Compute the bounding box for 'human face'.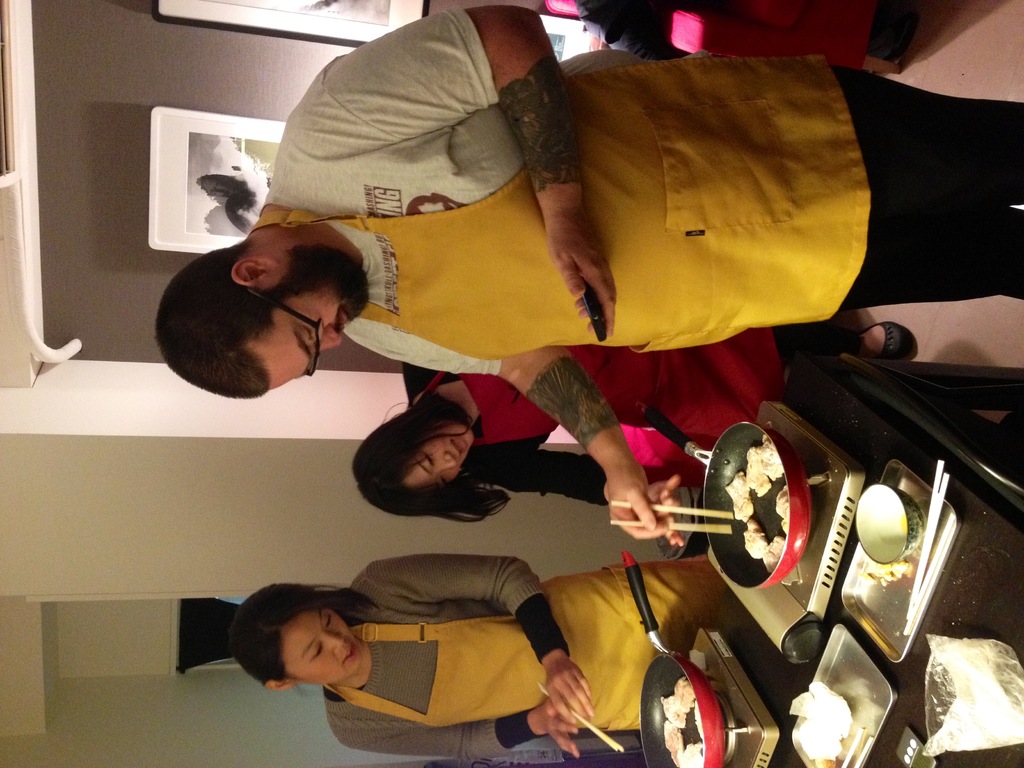
[266, 279, 382, 374].
